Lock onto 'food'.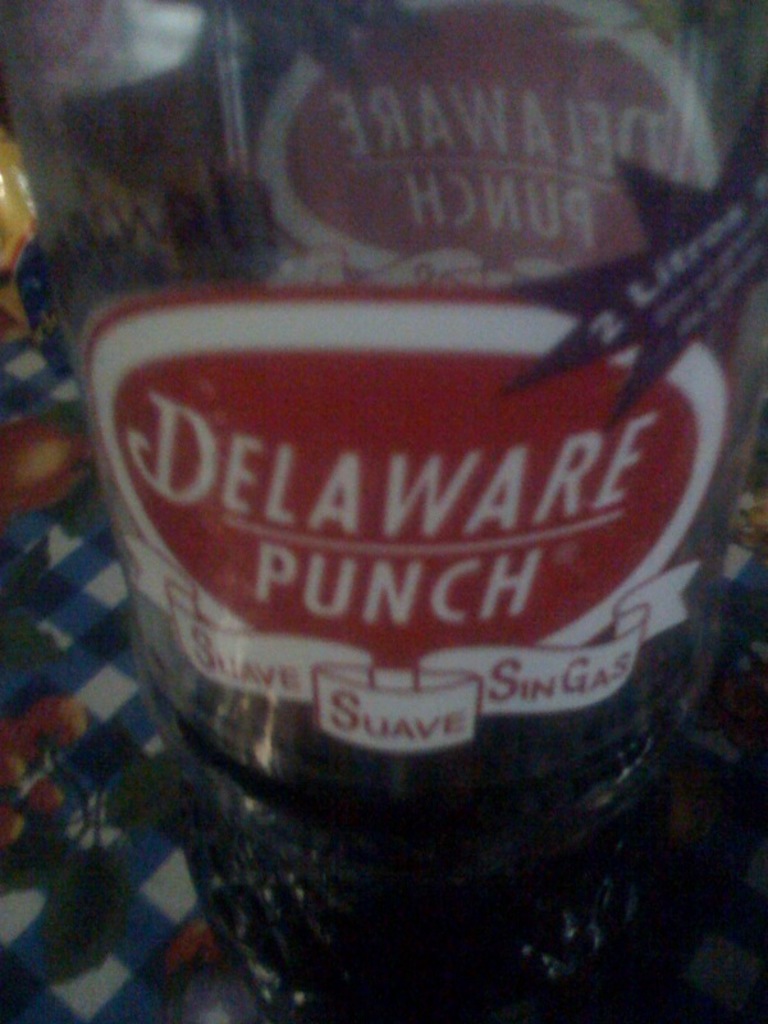
Locked: 46/172/759/897.
